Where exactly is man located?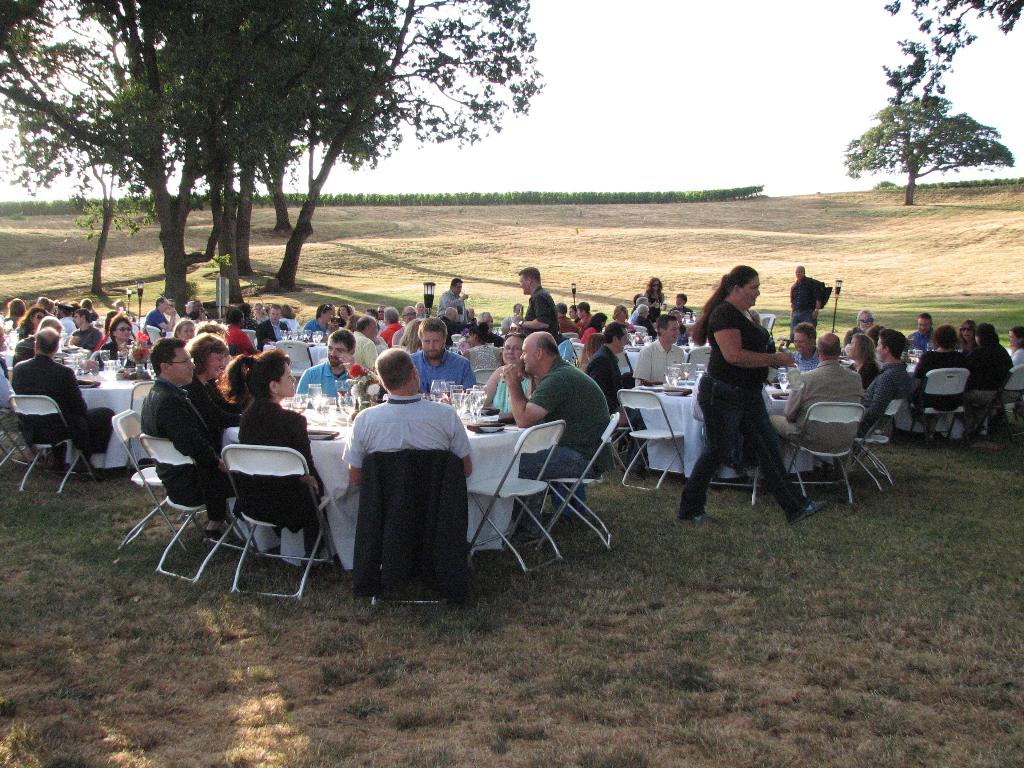
Its bounding box is [x1=68, y1=309, x2=106, y2=353].
